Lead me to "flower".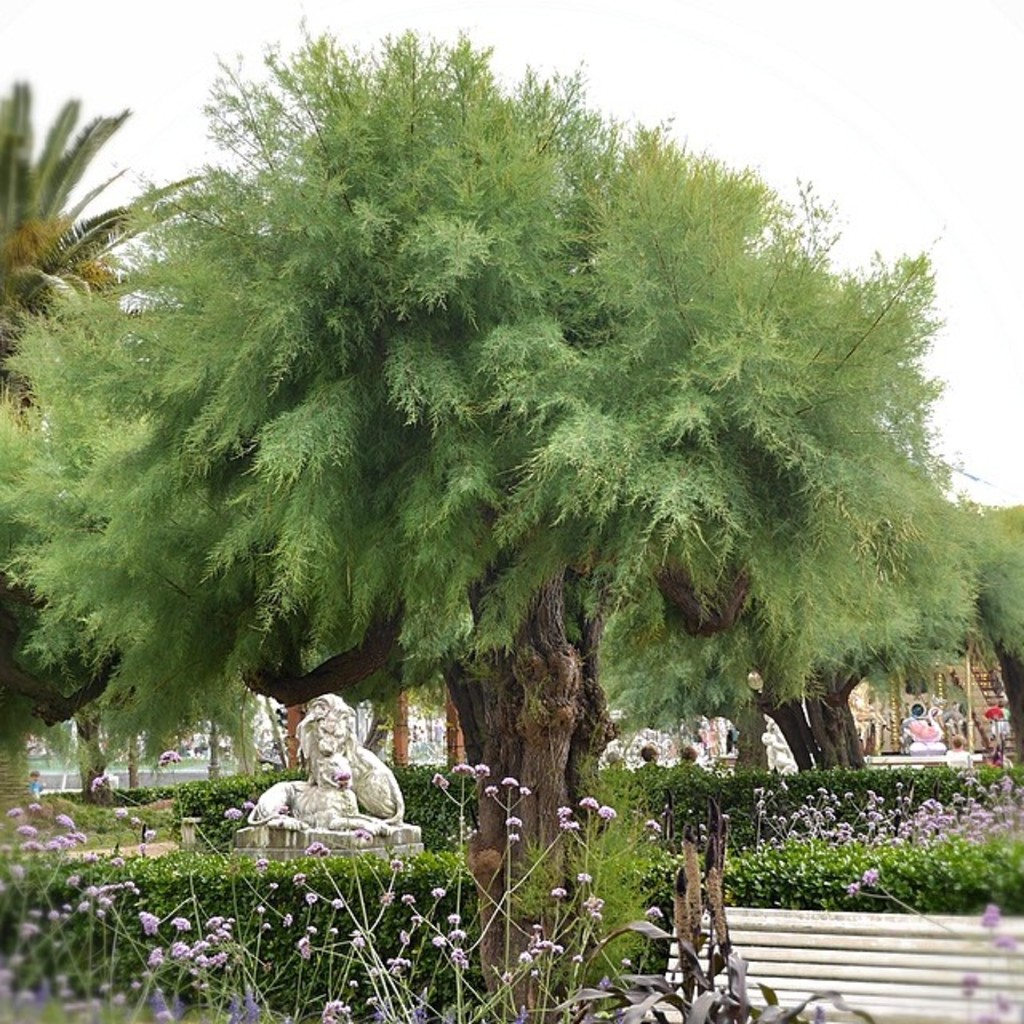
Lead to box=[354, 934, 365, 949].
